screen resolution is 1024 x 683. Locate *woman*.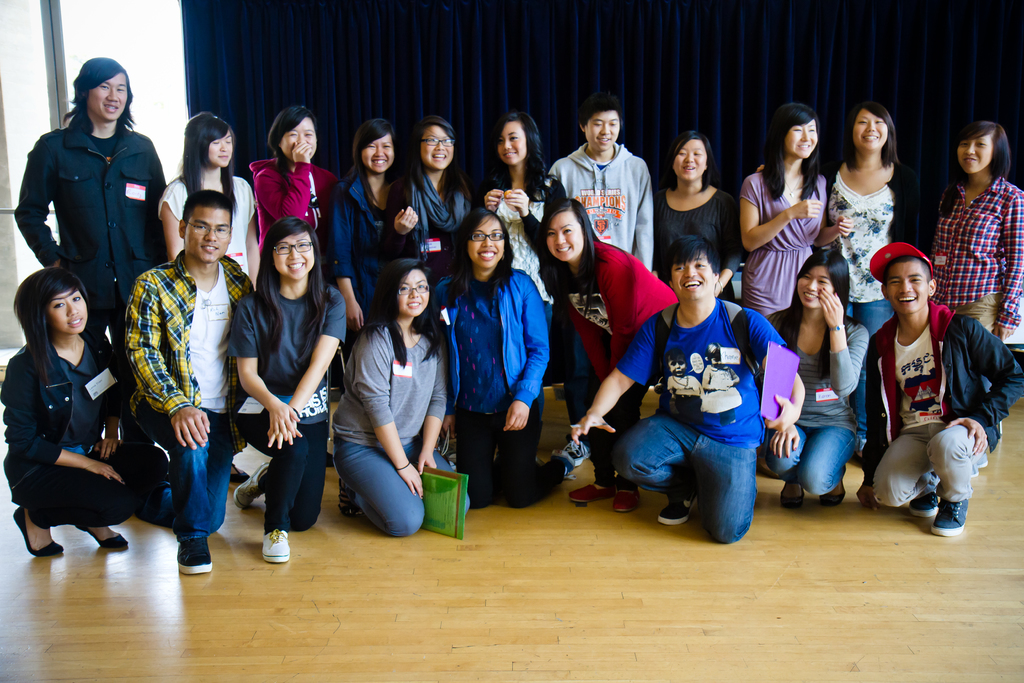
l=646, t=126, r=746, b=300.
